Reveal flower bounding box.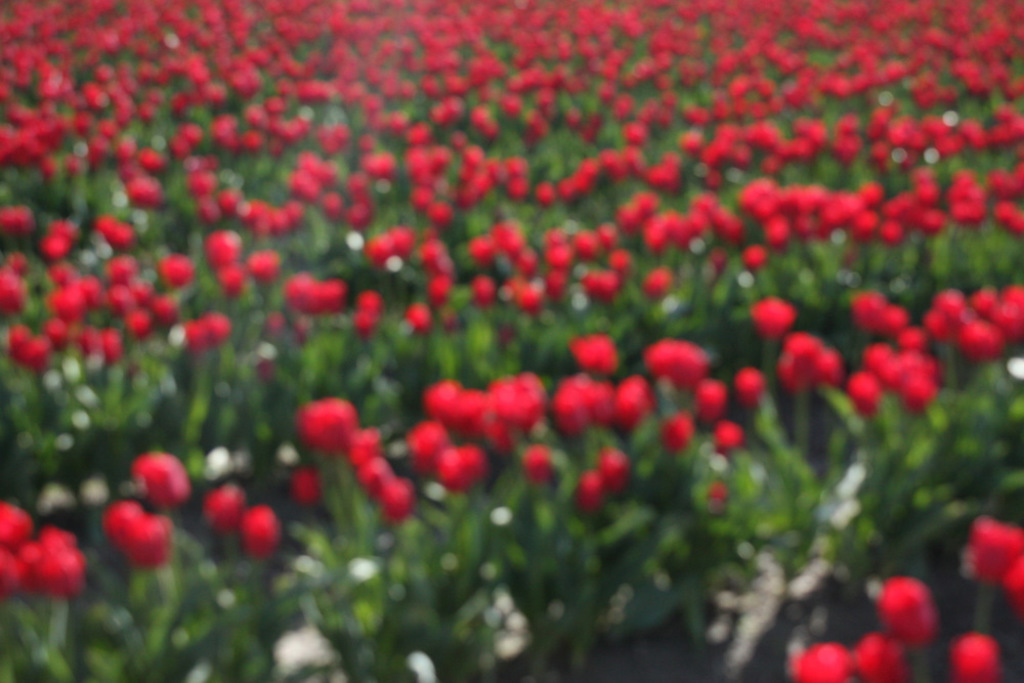
Revealed: bbox=[899, 372, 937, 414].
